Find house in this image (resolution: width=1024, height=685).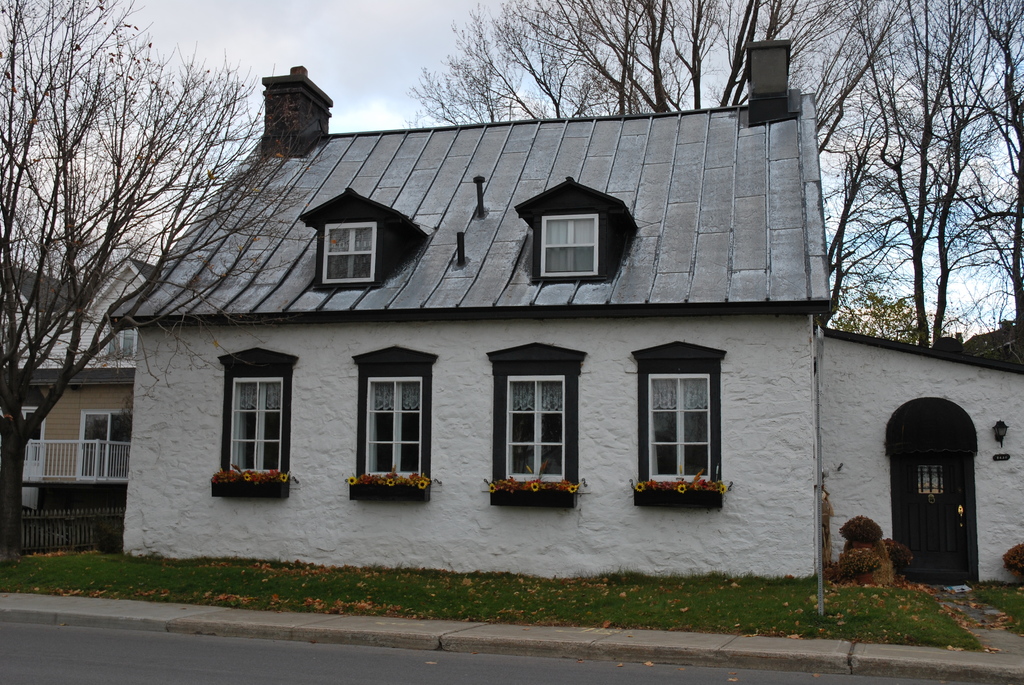
bbox(819, 336, 1020, 606).
